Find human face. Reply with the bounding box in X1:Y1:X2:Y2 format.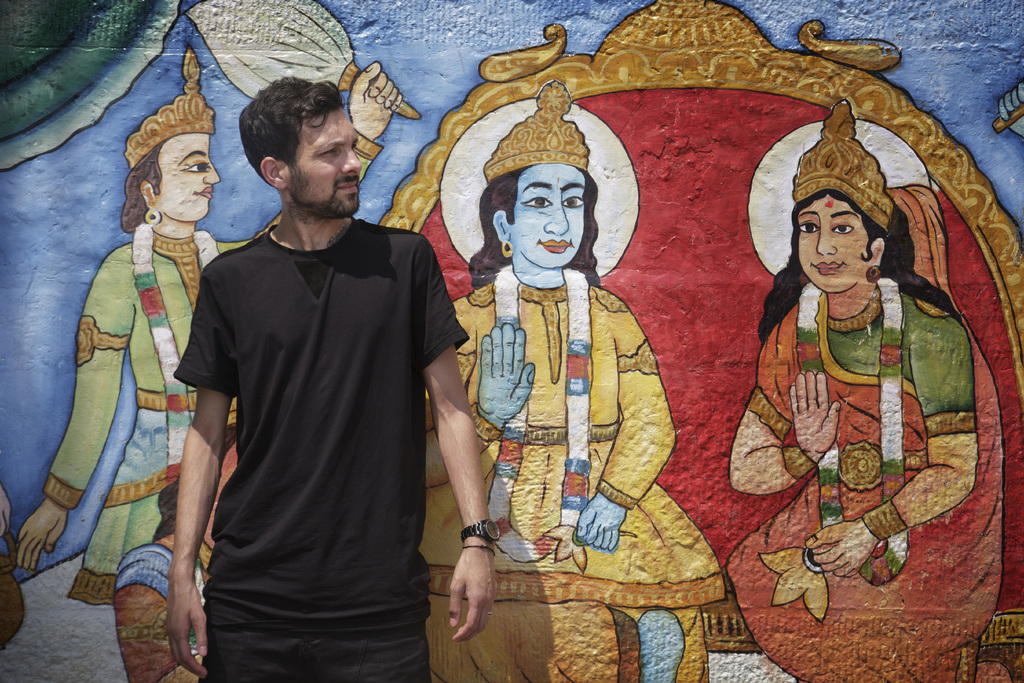
164:142:220:220.
